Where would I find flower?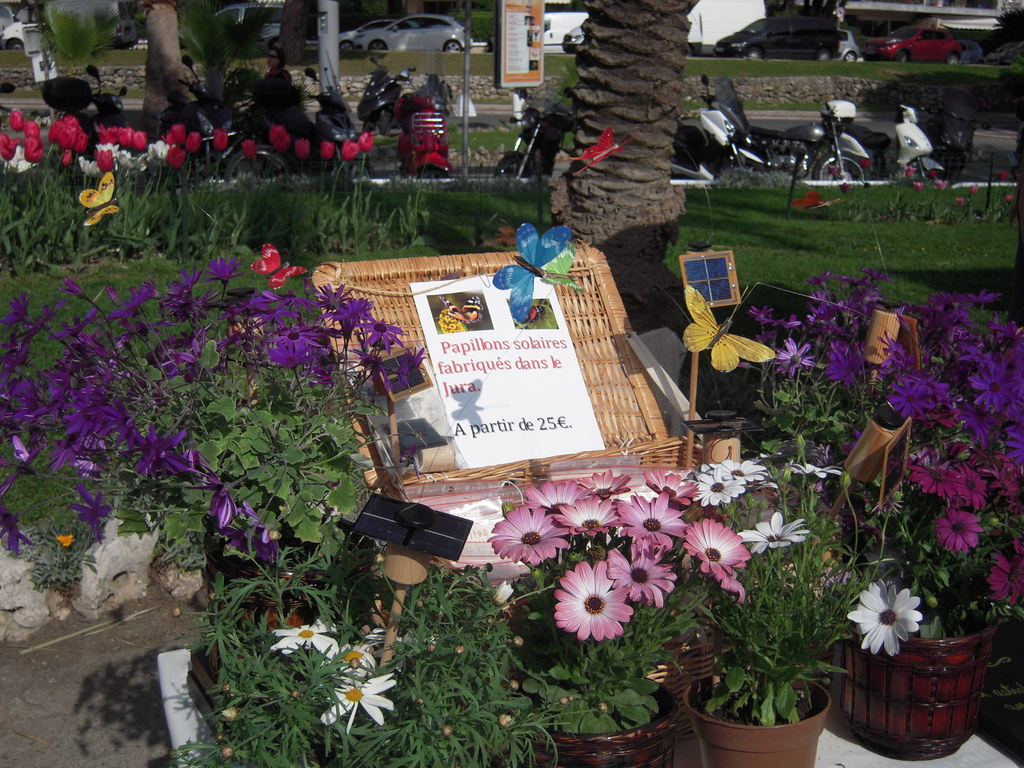
At 356, 132, 374, 153.
